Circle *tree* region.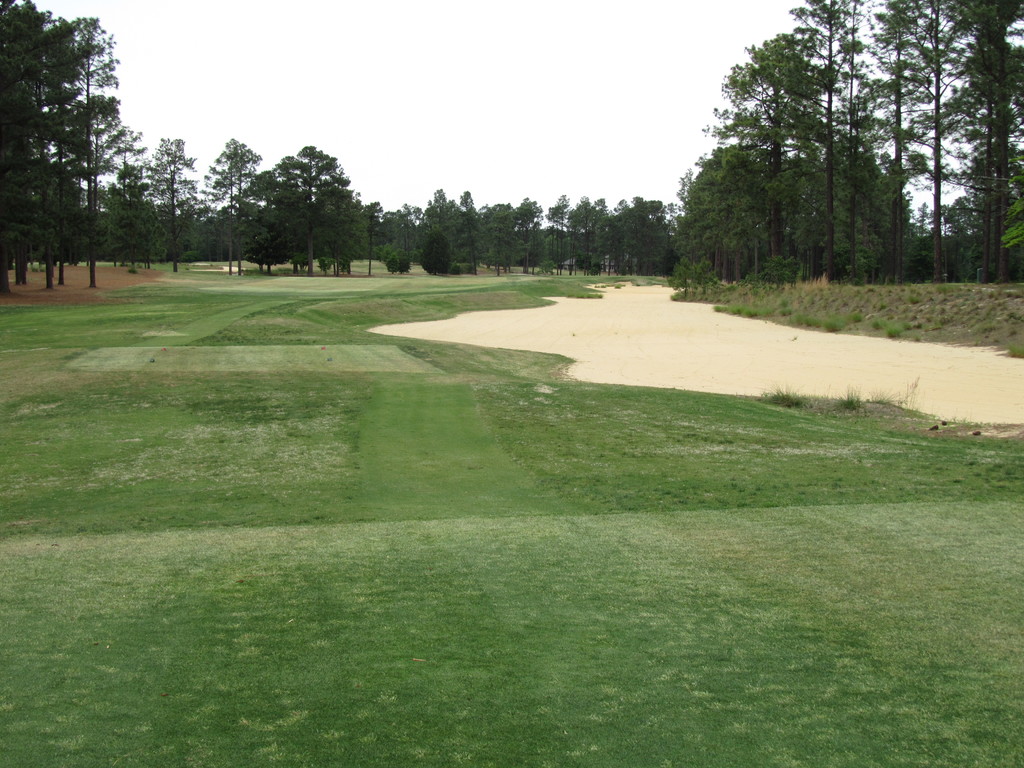
Region: detection(212, 137, 273, 297).
